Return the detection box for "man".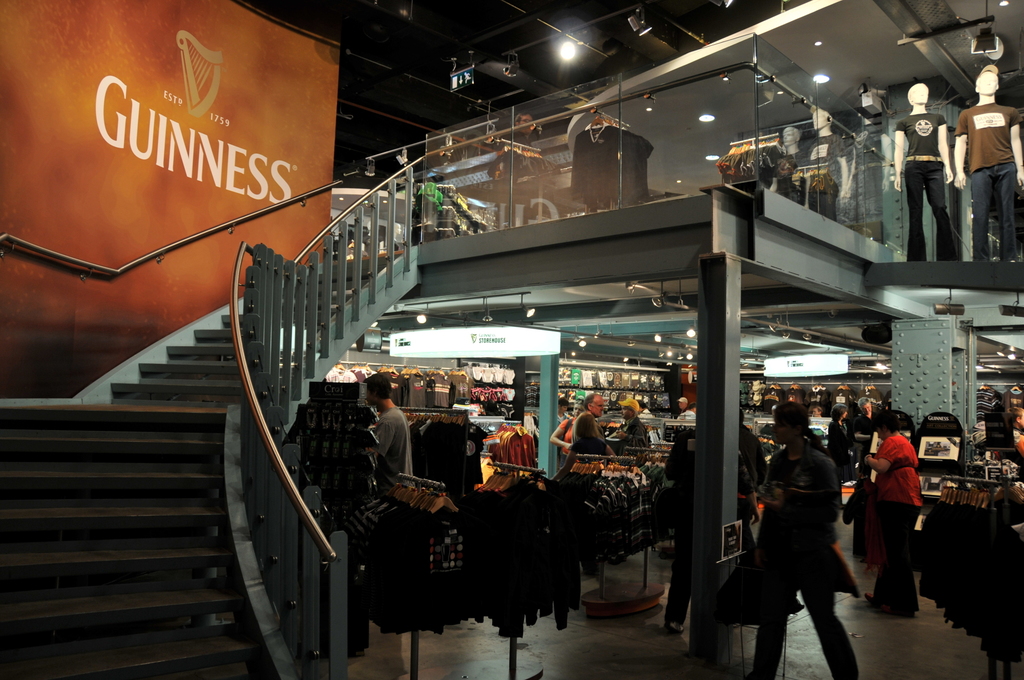
left=810, top=403, right=824, bottom=421.
